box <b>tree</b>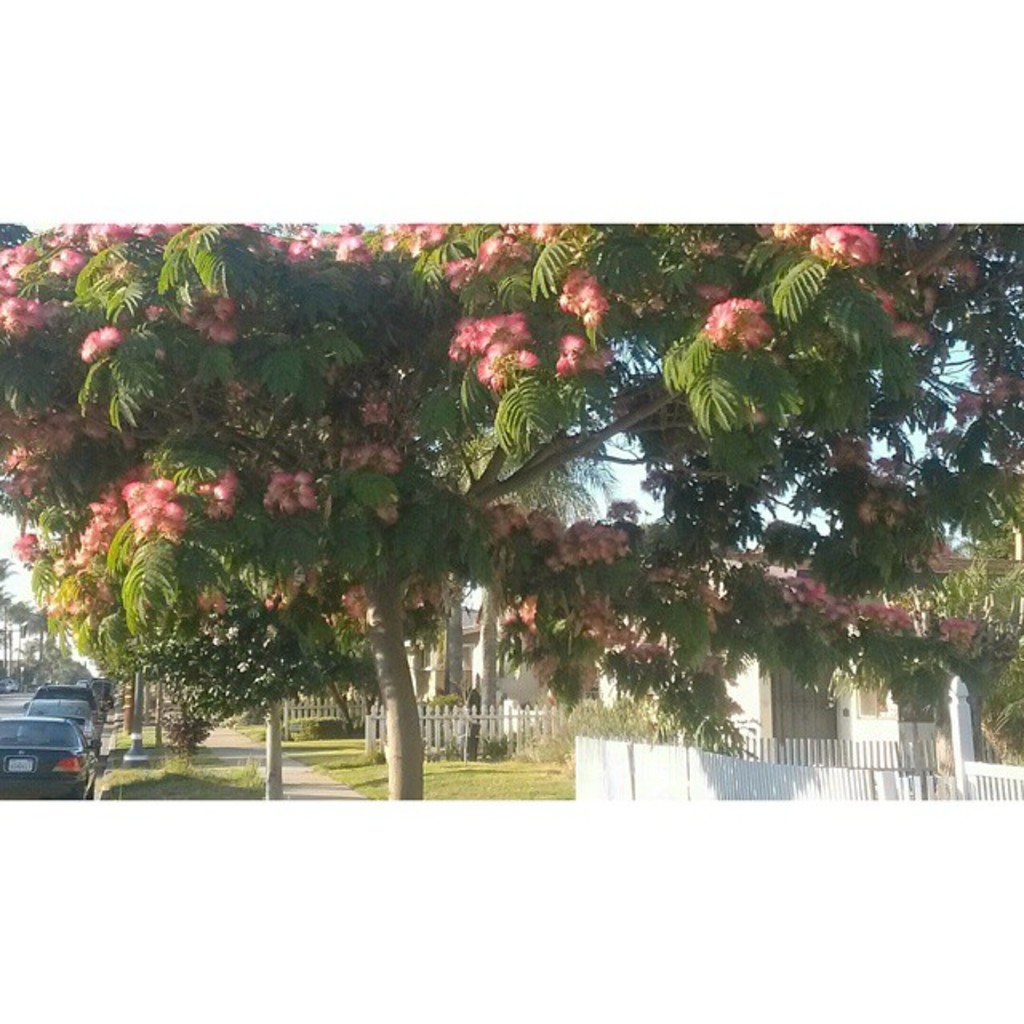
crop(133, 526, 352, 802)
